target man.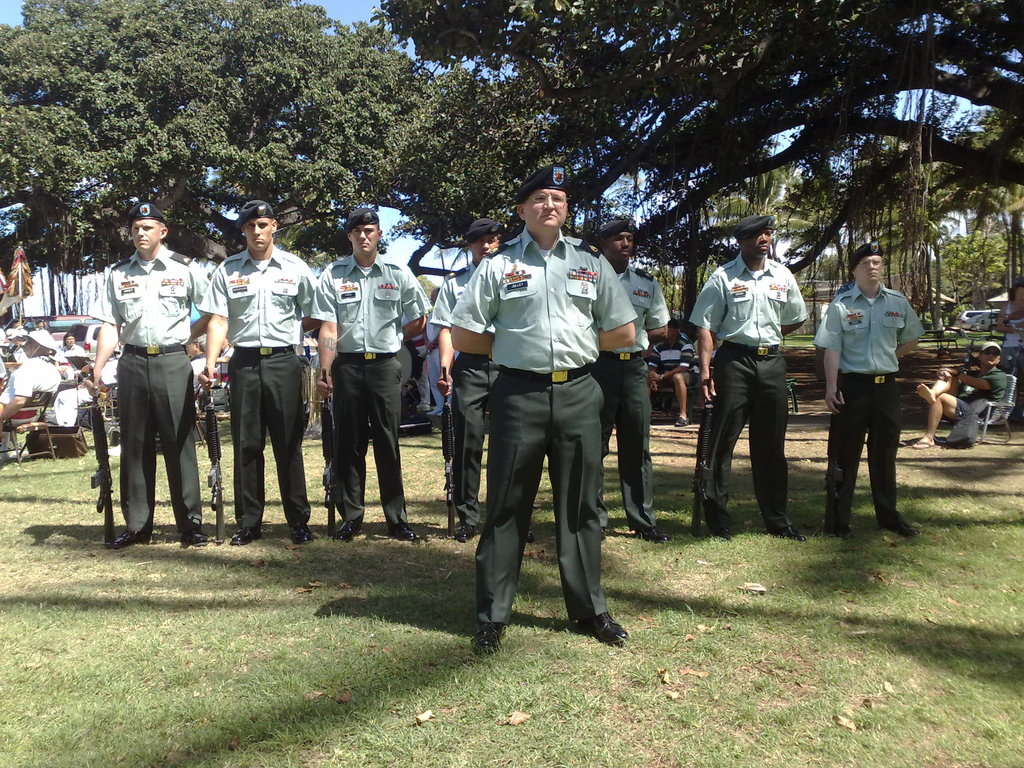
Target region: 84, 204, 207, 547.
